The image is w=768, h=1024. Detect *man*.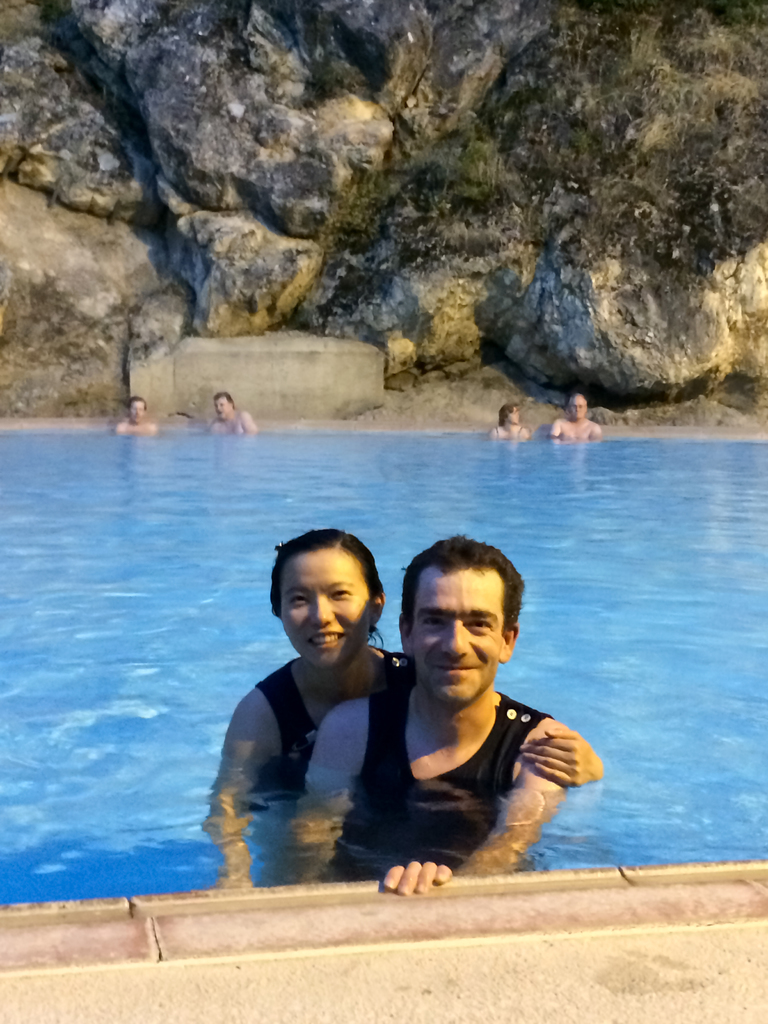
Detection: region(113, 395, 159, 438).
